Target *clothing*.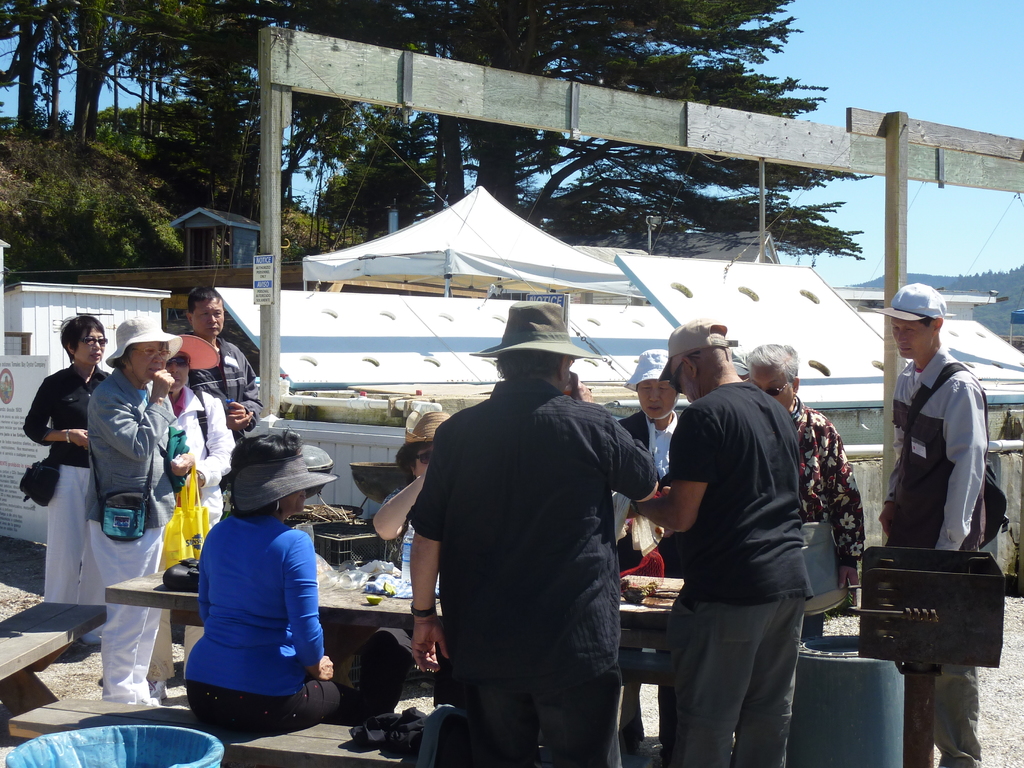
Target region: <region>88, 371, 181, 705</region>.
